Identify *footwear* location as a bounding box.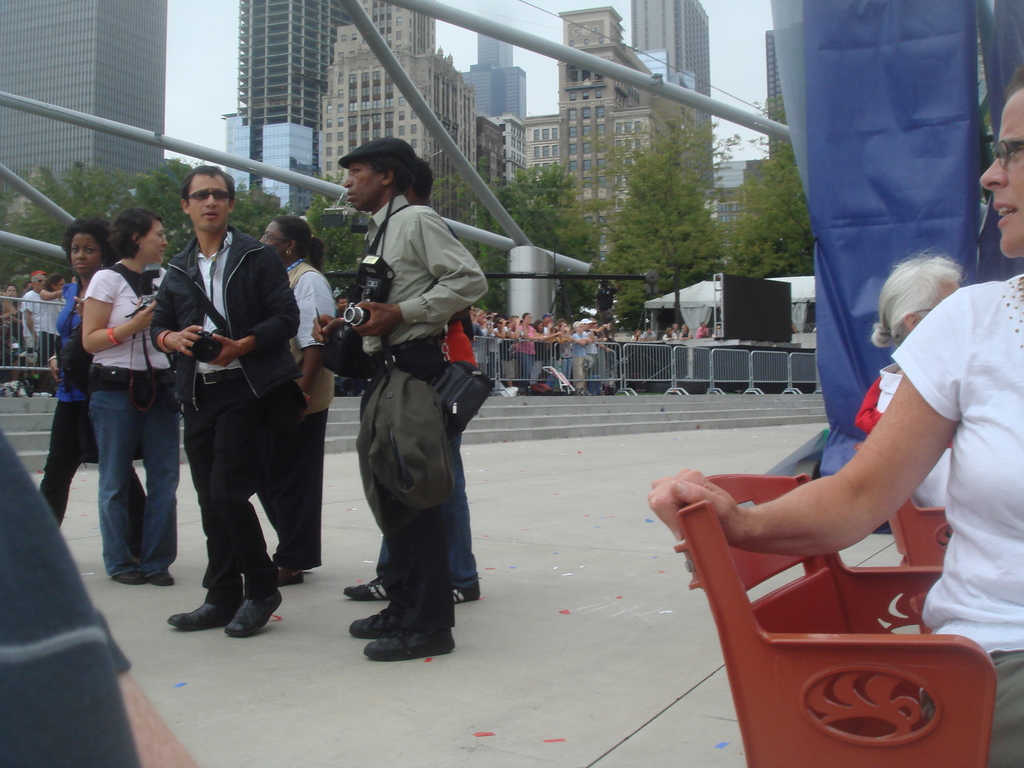
(x1=223, y1=598, x2=284, y2=638).
